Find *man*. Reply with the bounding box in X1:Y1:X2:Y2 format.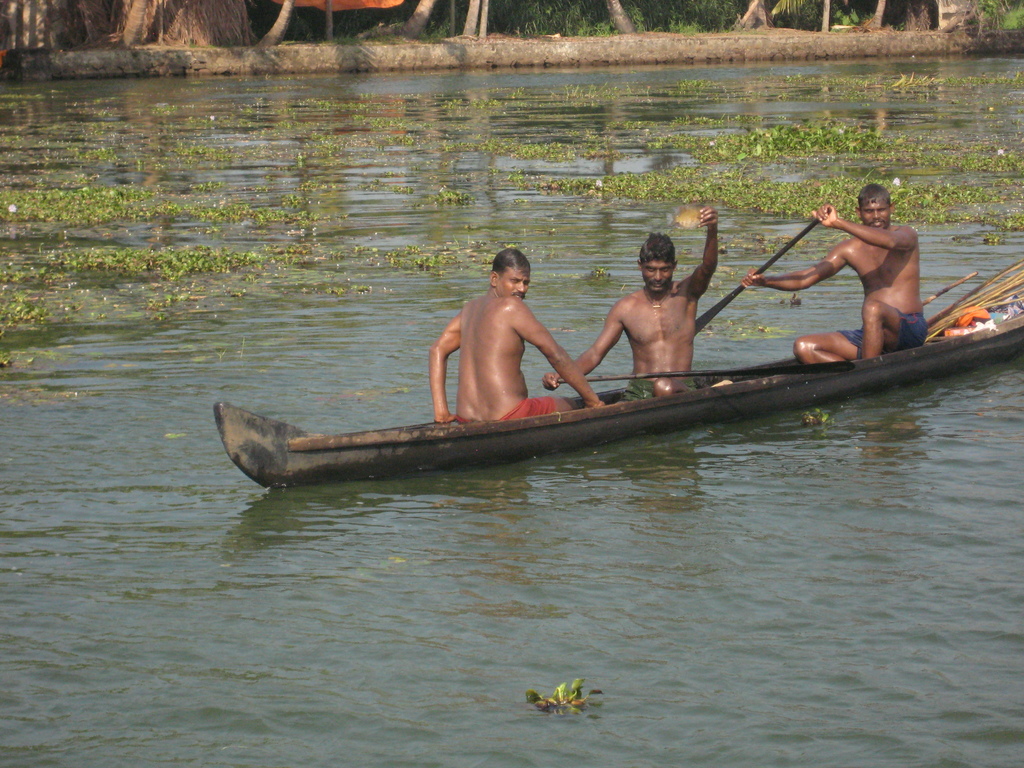
417:238:581:410.
